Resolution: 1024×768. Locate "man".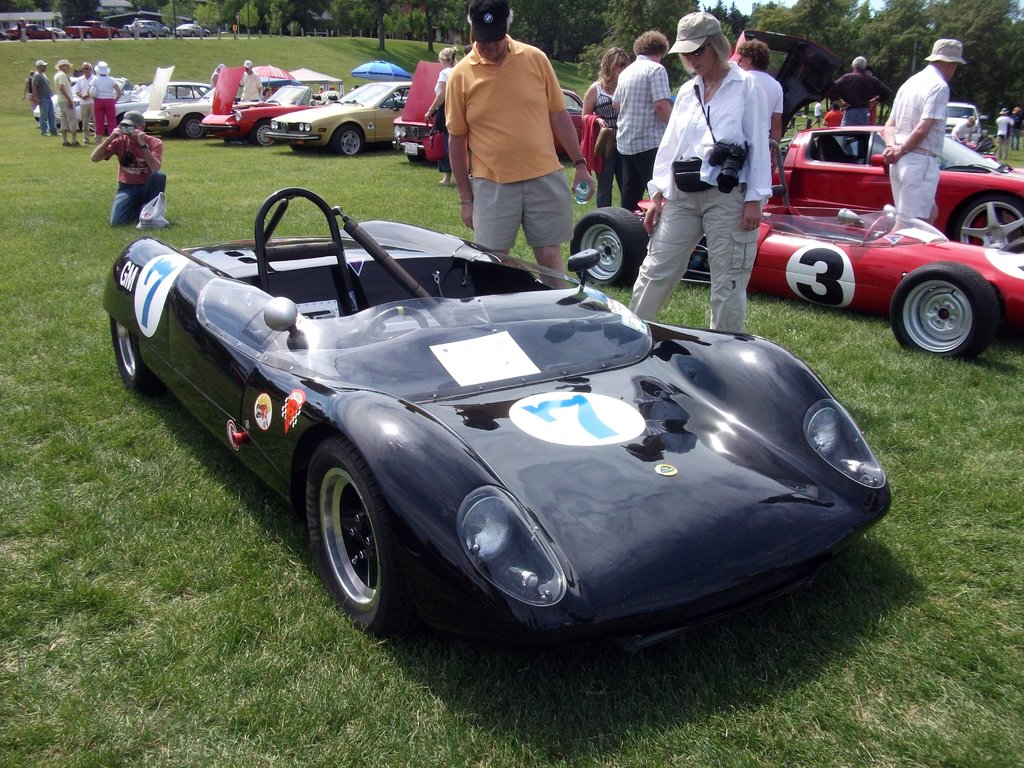
l=829, t=56, r=875, b=148.
